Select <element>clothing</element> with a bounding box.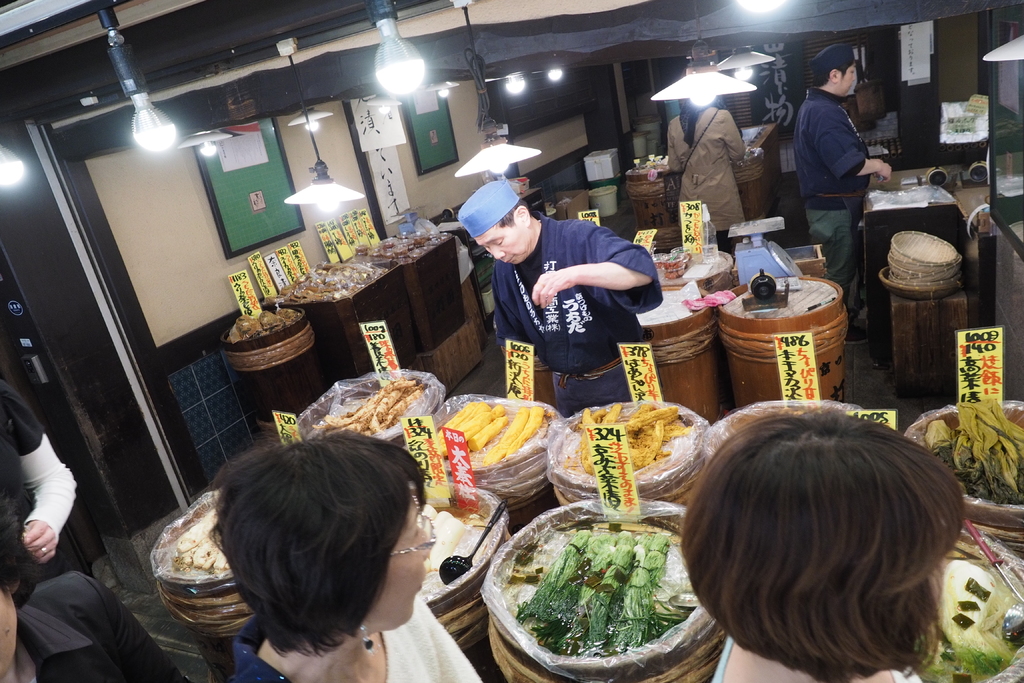
(x1=692, y1=621, x2=916, y2=682).
